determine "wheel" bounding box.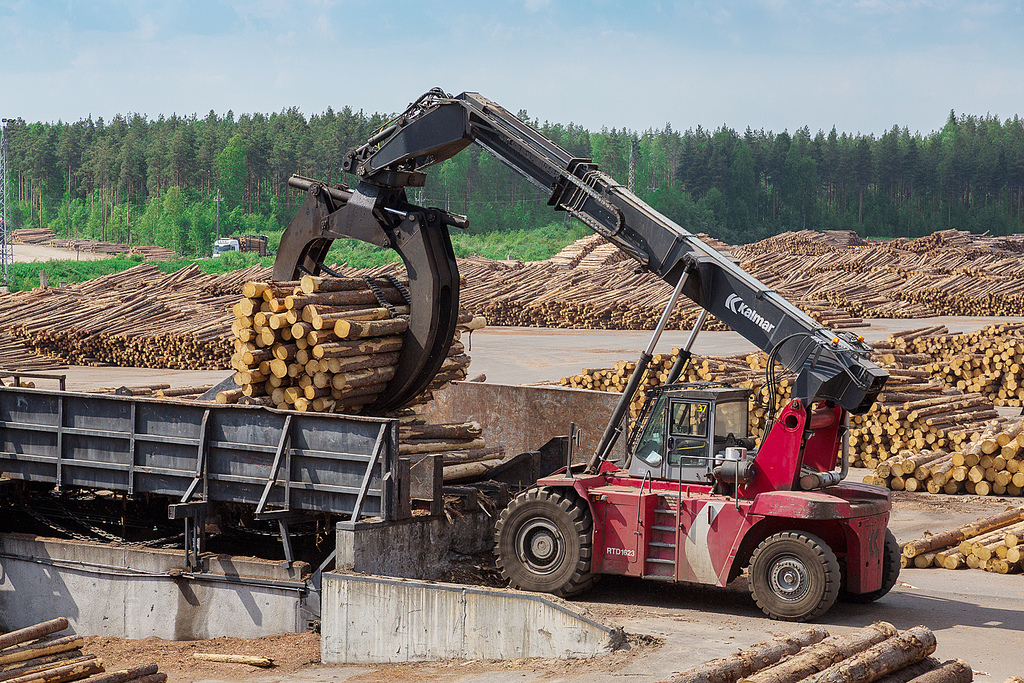
Determined: [491,486,586,591].
